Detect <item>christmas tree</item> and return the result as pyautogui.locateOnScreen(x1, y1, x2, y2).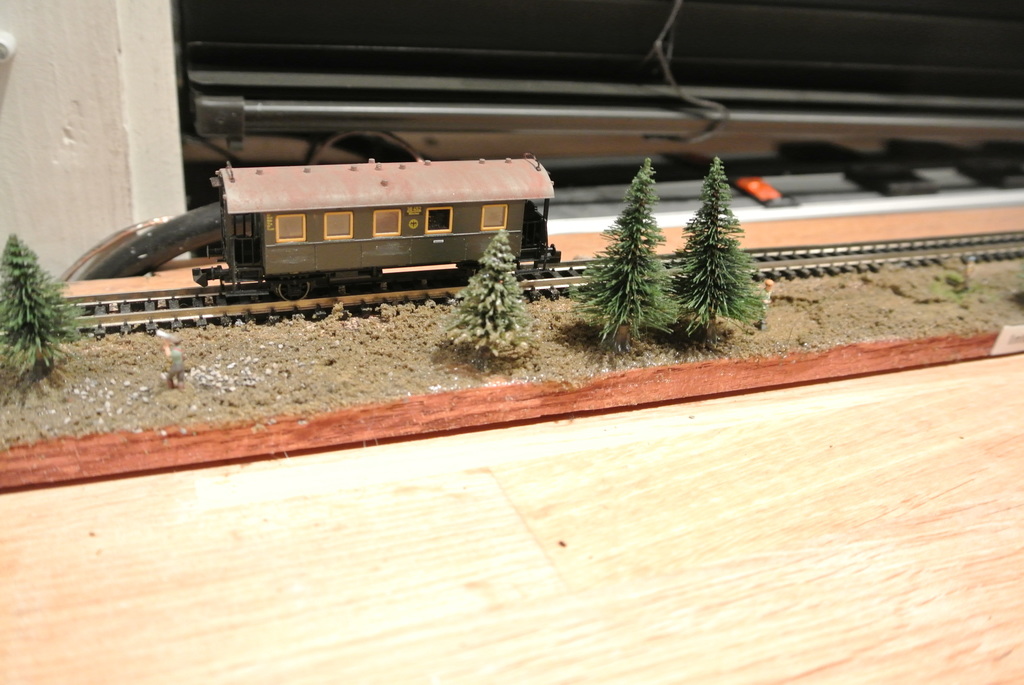
pyautogui.locateOnScreen(572, 154, 691, 352).
